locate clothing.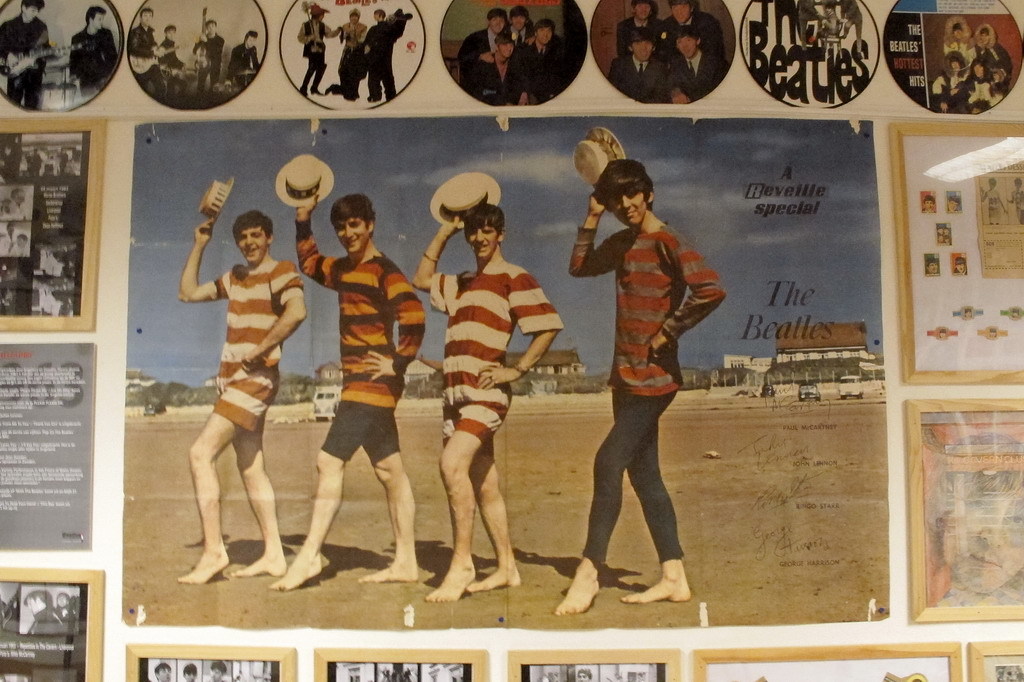
Bounding box: {"x1": 66, "y1": 25, "x2": 115, "y2": 102}.
